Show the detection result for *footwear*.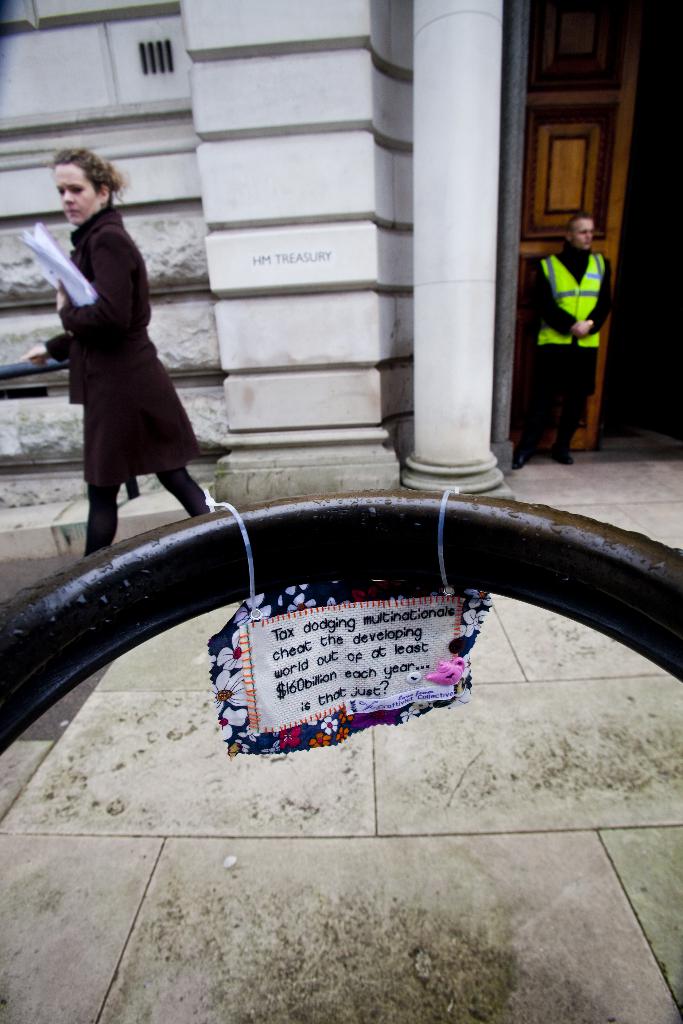
551,446,573,465.
